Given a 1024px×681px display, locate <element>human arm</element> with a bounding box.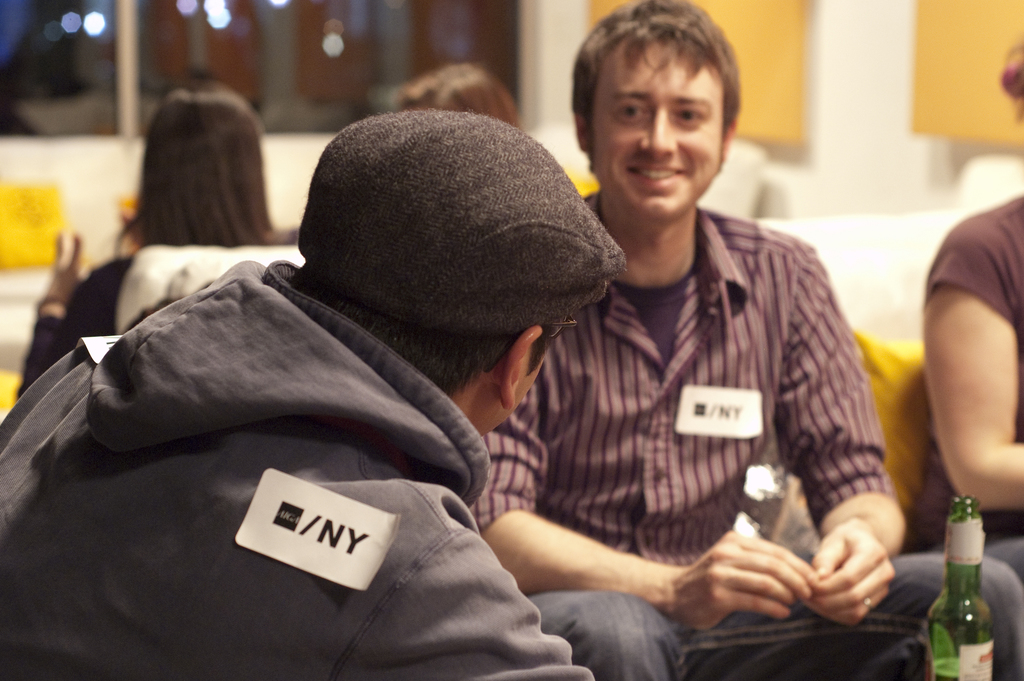
Located: box=[445, 336, 841, 630].
